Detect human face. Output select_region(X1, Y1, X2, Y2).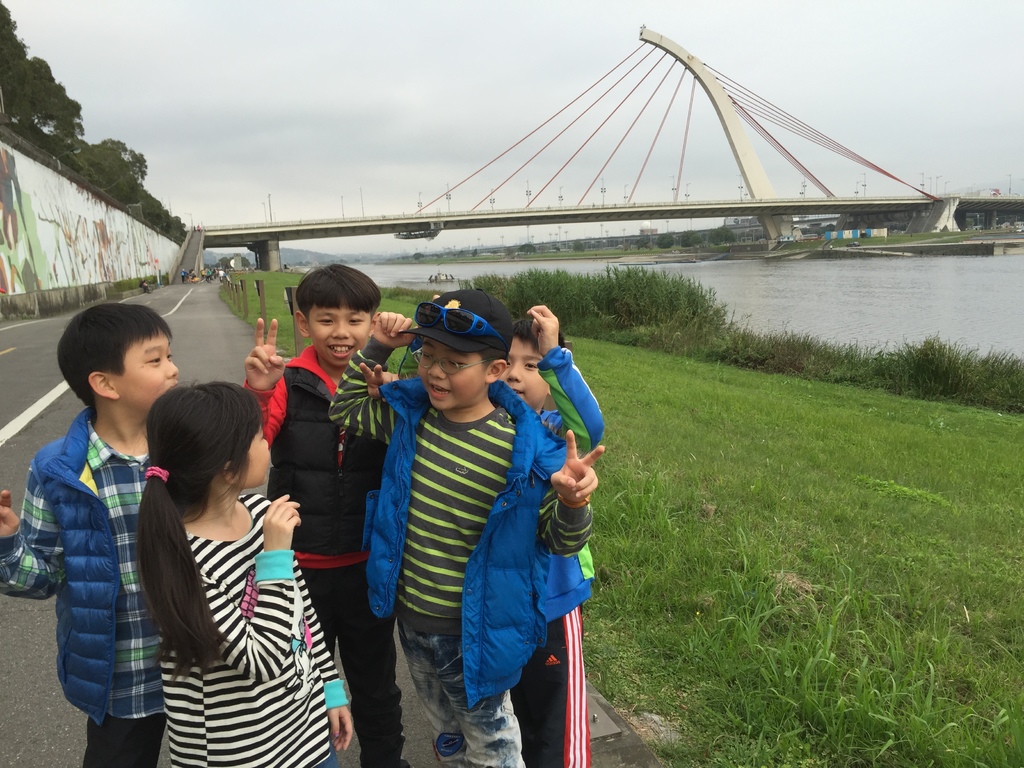
select_region(113, 330, 176, 404).
